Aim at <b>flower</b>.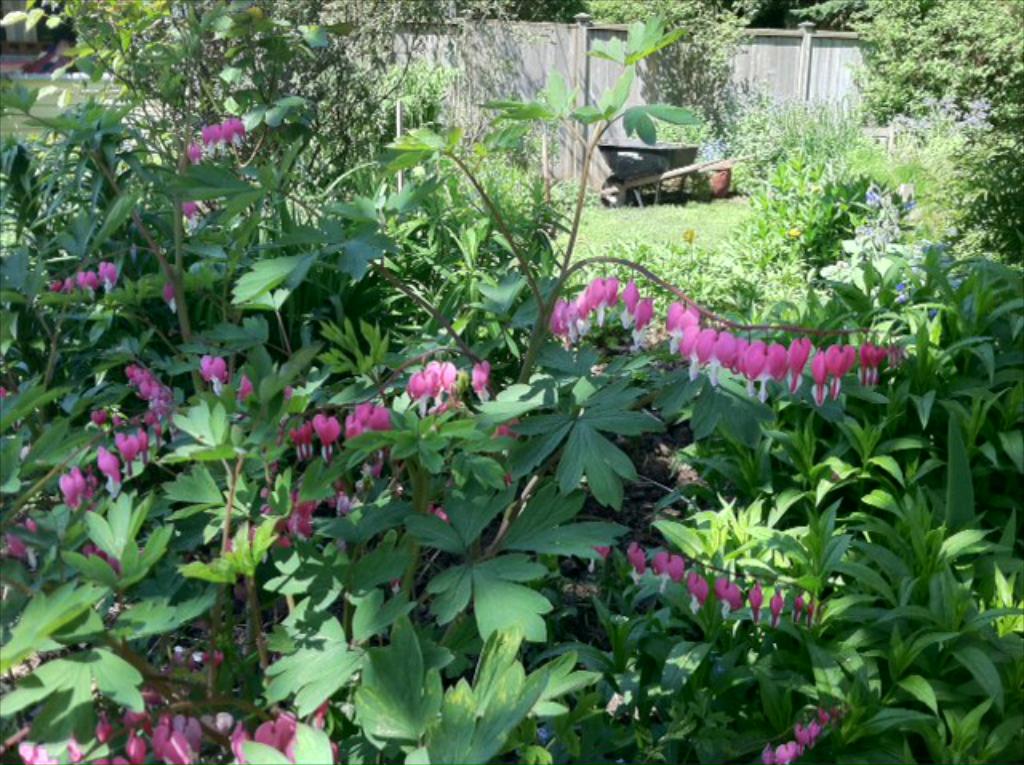
Aimed at [50,278,56,299].
